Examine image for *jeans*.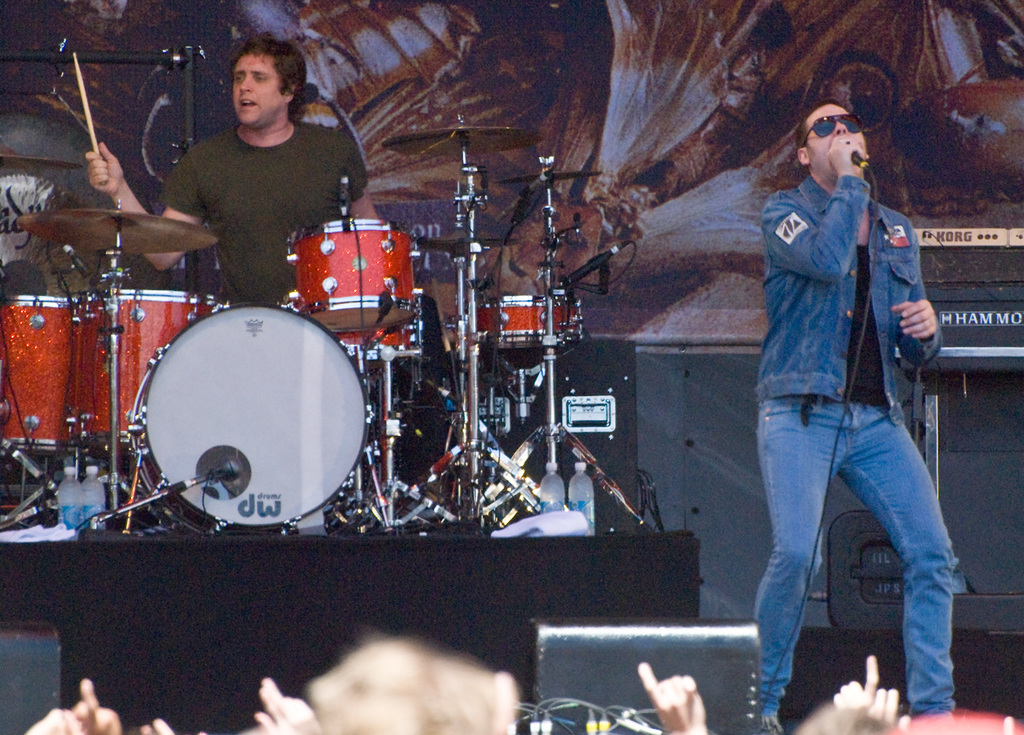
Examination result: x1=746 y1=396 x2=967 y2=729.
